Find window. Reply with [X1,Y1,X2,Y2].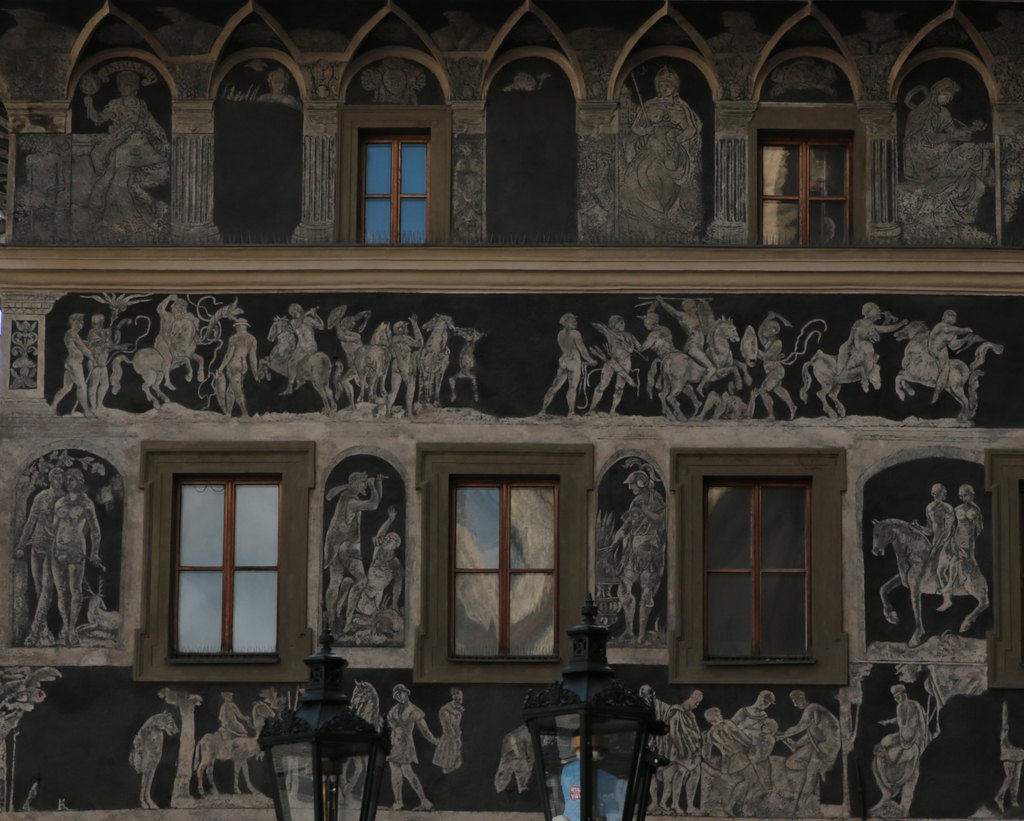
[356,127,435,247].
